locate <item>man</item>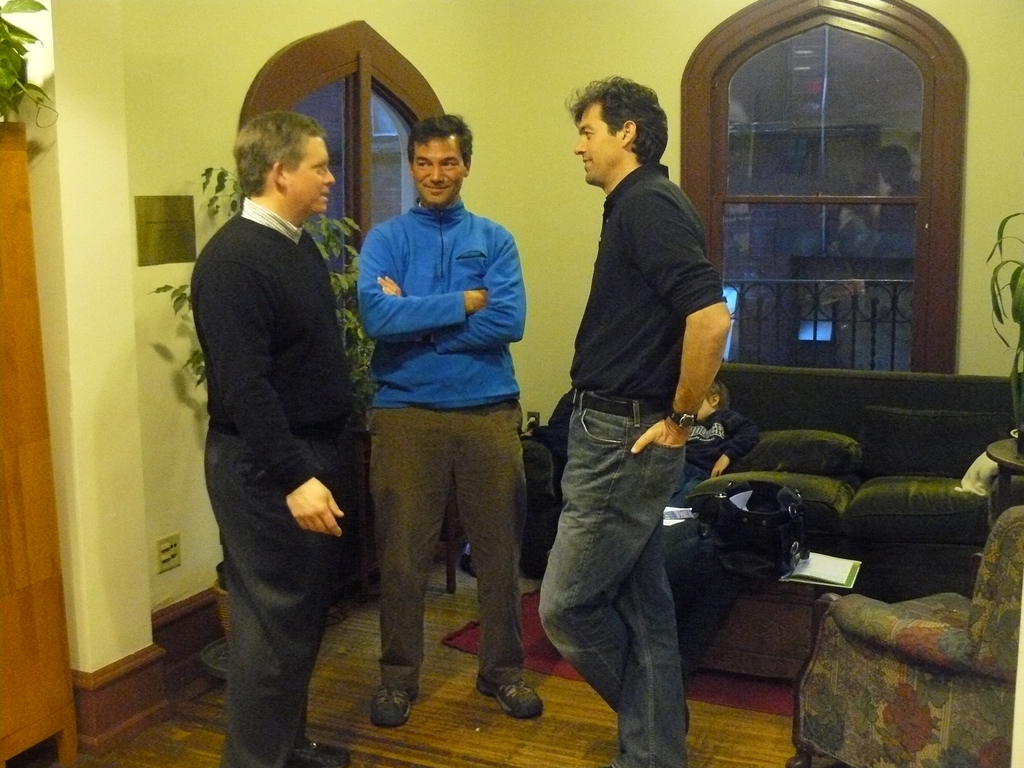
x1=540, y1=71, x2=731, y2=767
